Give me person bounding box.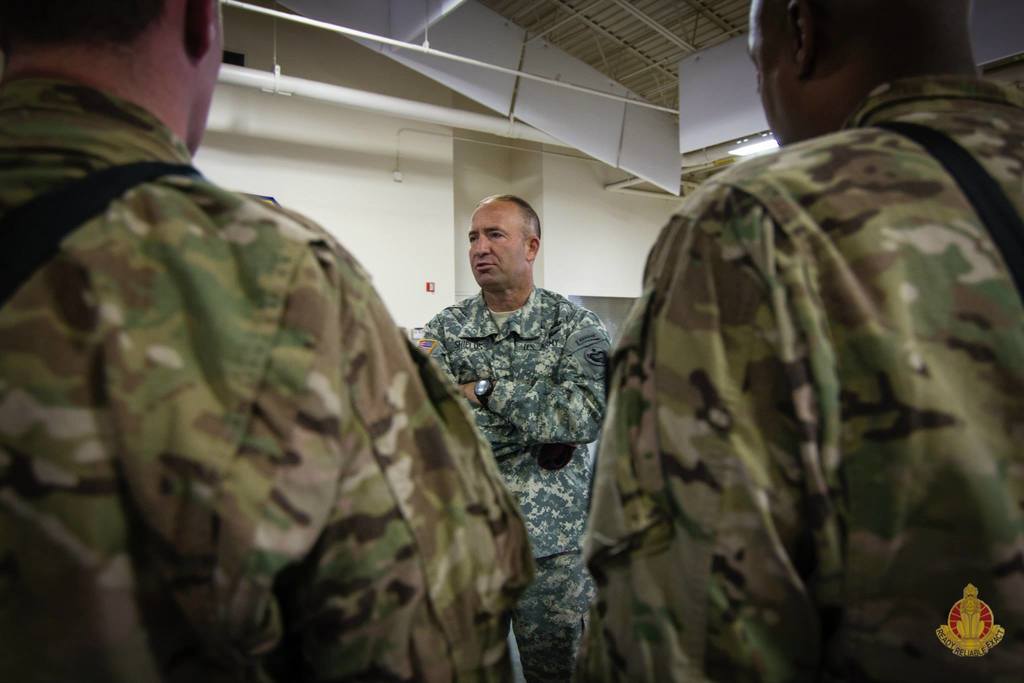
410:187:623:659.
